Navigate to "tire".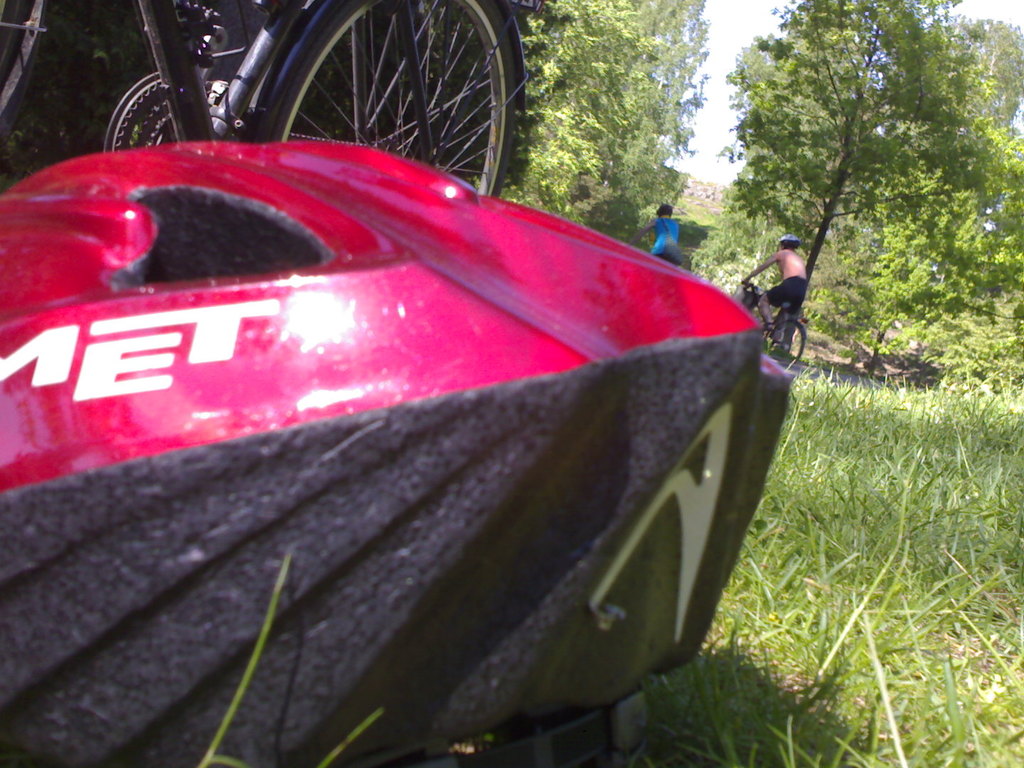
Navigation target: <box>767,326,810,378</box>.
